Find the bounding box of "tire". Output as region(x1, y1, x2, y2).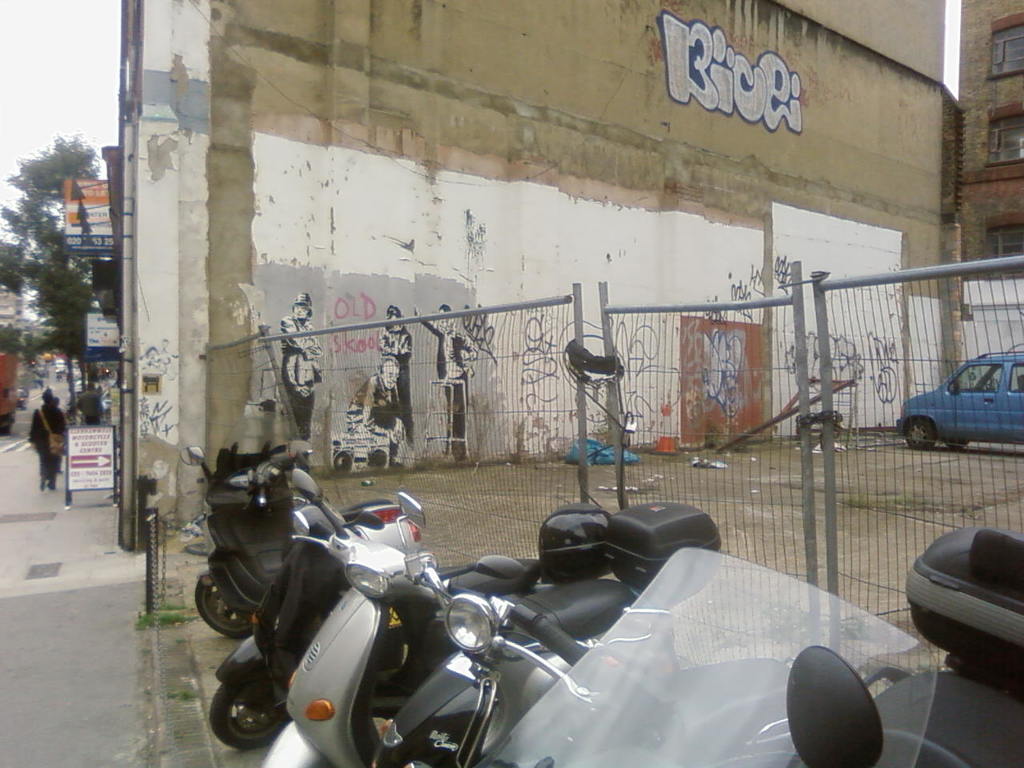
region(210, 682, 292, 746).
